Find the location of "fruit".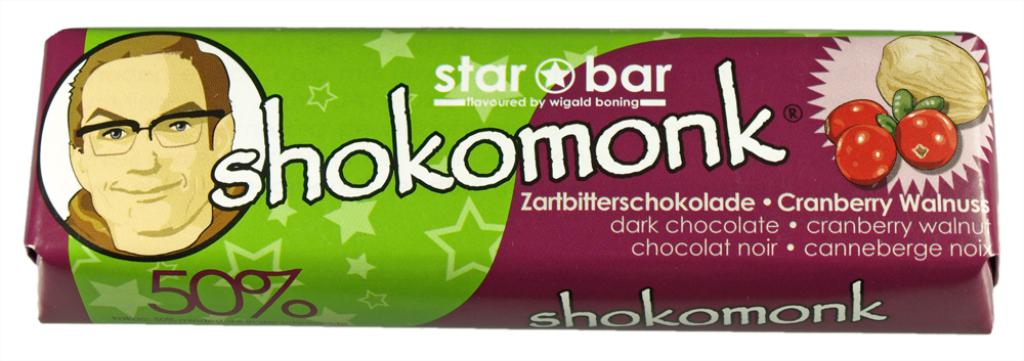
Location: x1=823 y1=96 x2=888 y2=141.
